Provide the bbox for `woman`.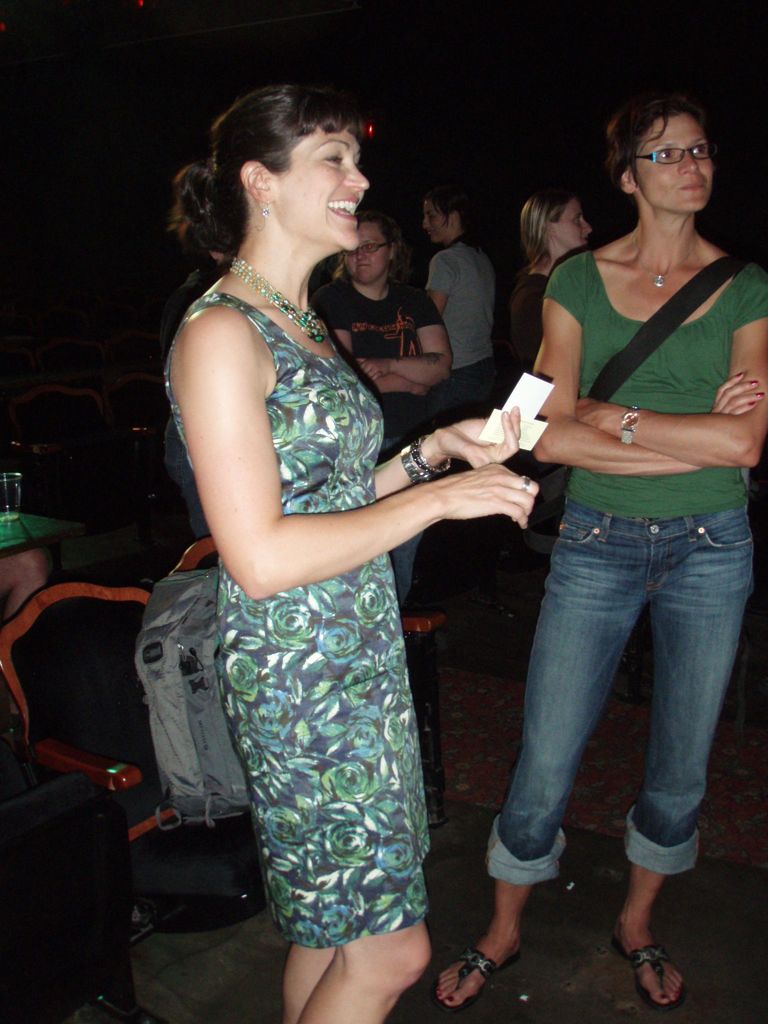
rect(506, 188, 591, 554).
